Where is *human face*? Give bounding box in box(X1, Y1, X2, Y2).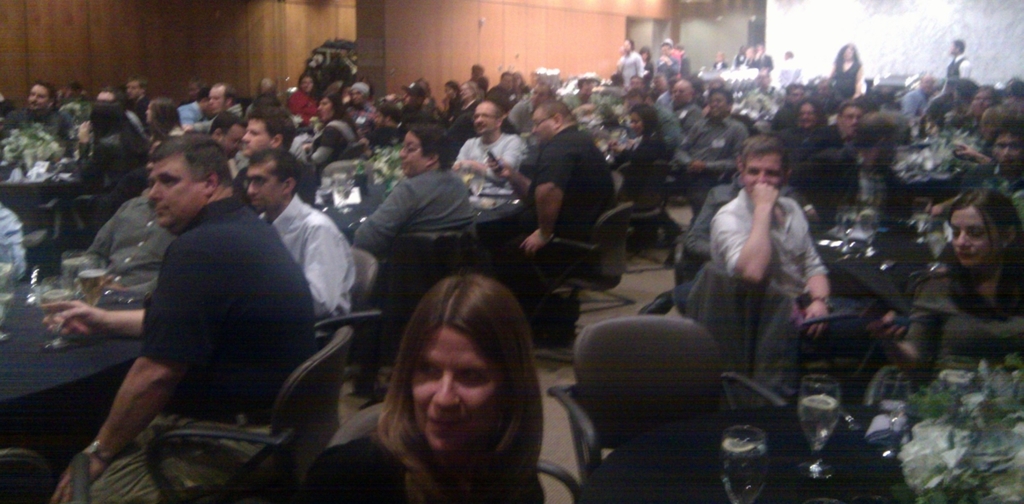
box(740, 146, 784, 194).
